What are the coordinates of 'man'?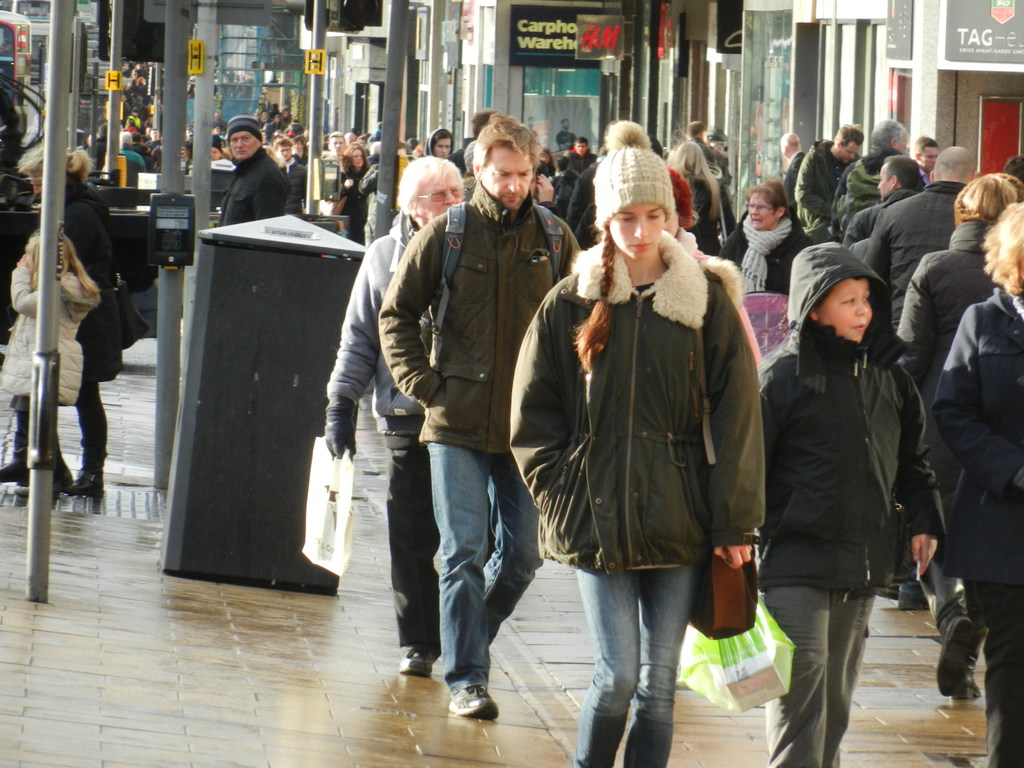
locate(218, 113, 290, 228).
